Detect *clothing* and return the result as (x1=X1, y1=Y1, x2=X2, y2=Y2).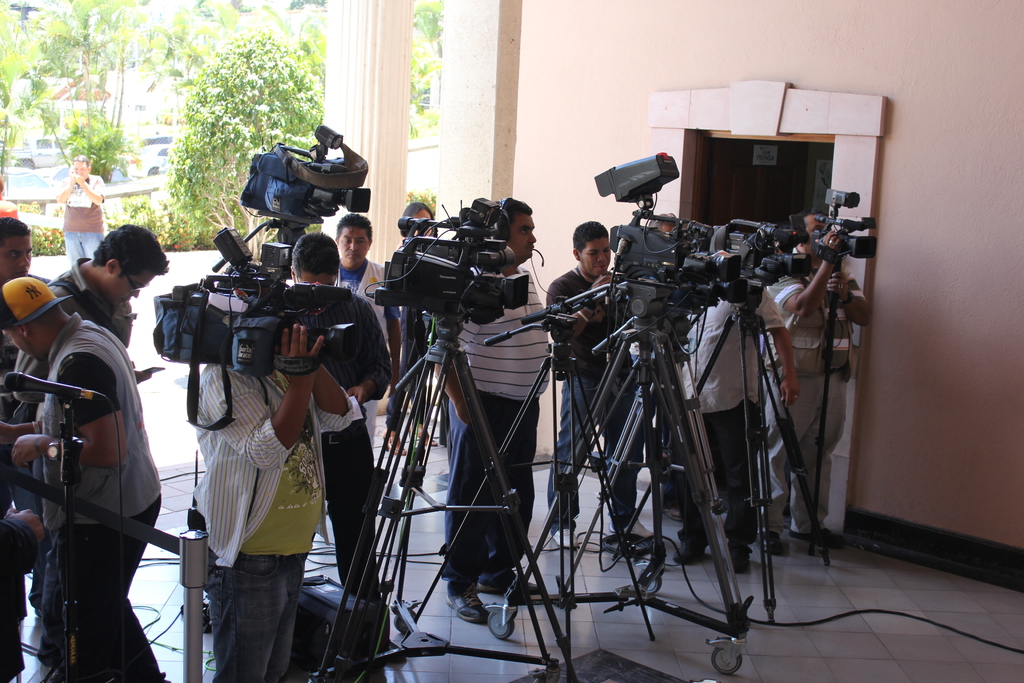
(x1=189, y1=357, x2=362, y2=682).
